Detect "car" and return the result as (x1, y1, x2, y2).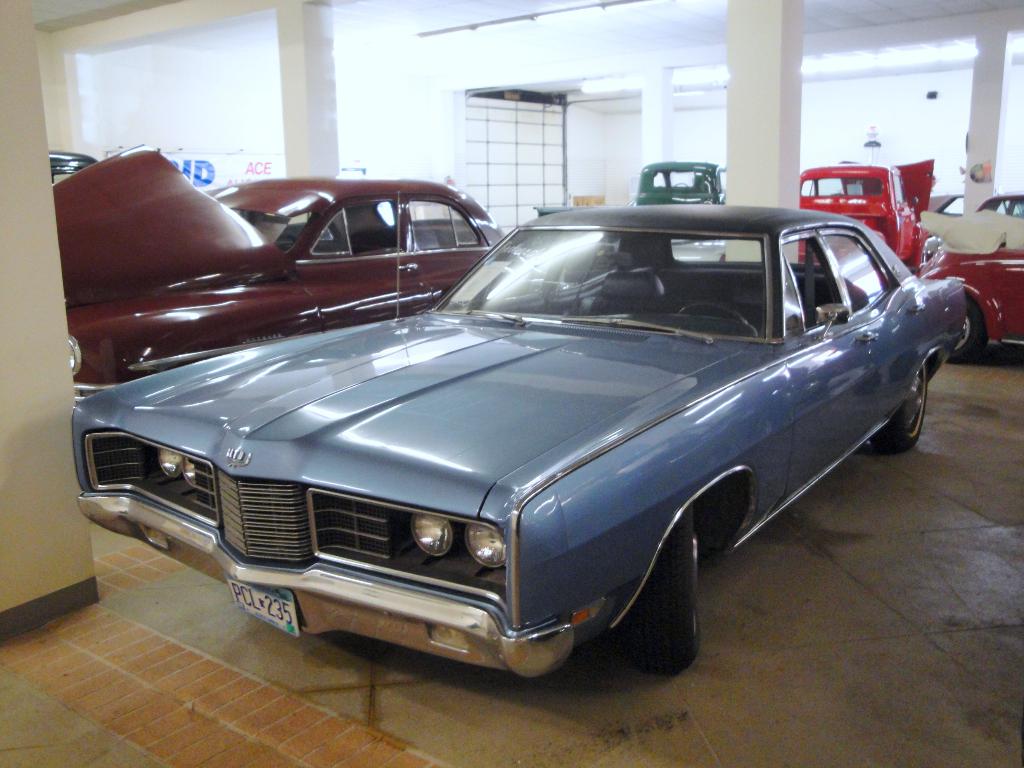
(799, 152, 932, 277).
